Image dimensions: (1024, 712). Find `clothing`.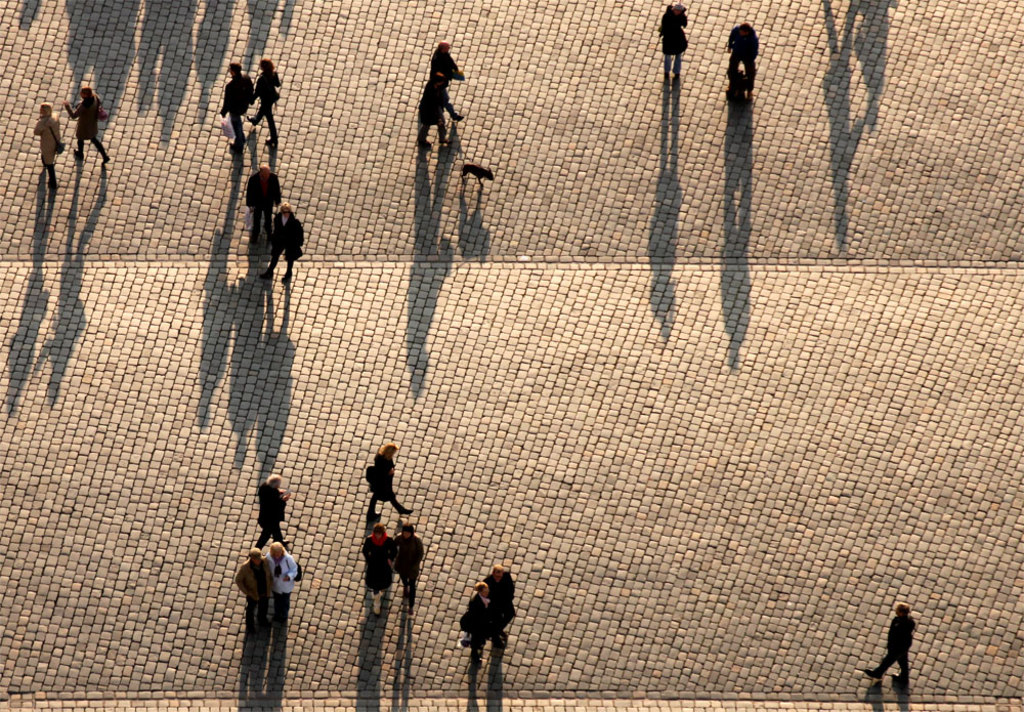
[left=67, top=95, right=106, bottom=163].
